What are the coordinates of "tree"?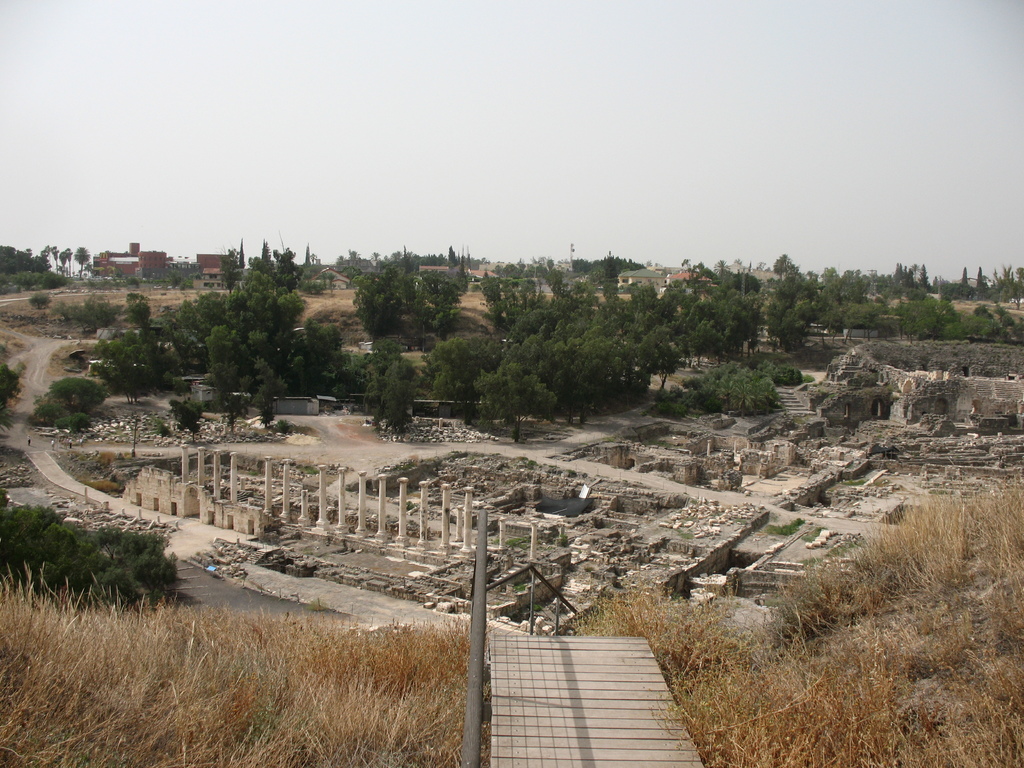
(184, 270, 205, 291).
